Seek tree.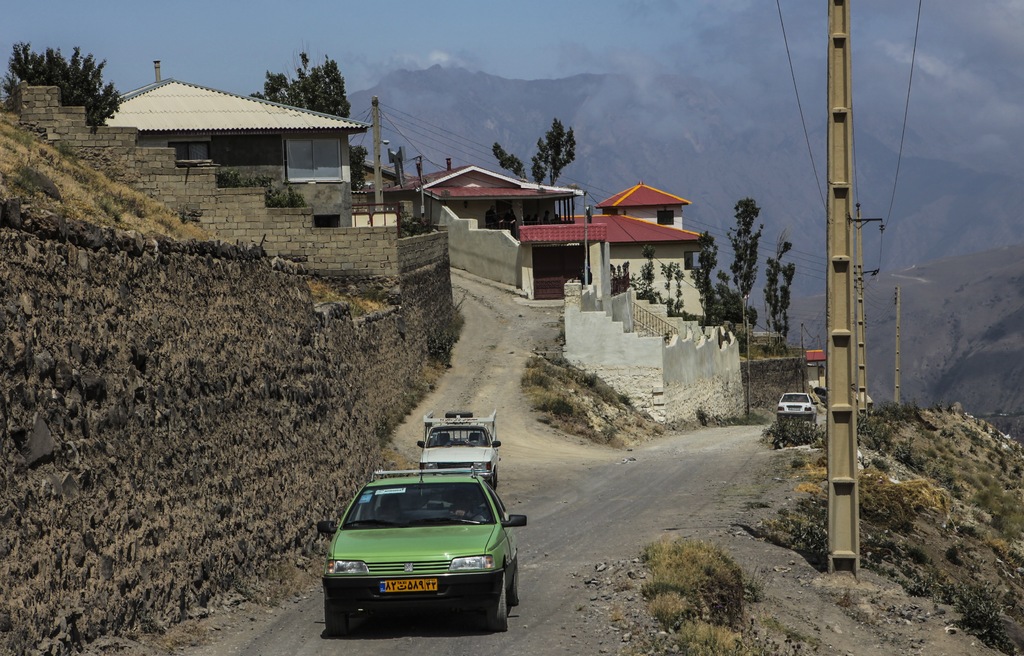
bbox=[659, 260, 680, 315].
